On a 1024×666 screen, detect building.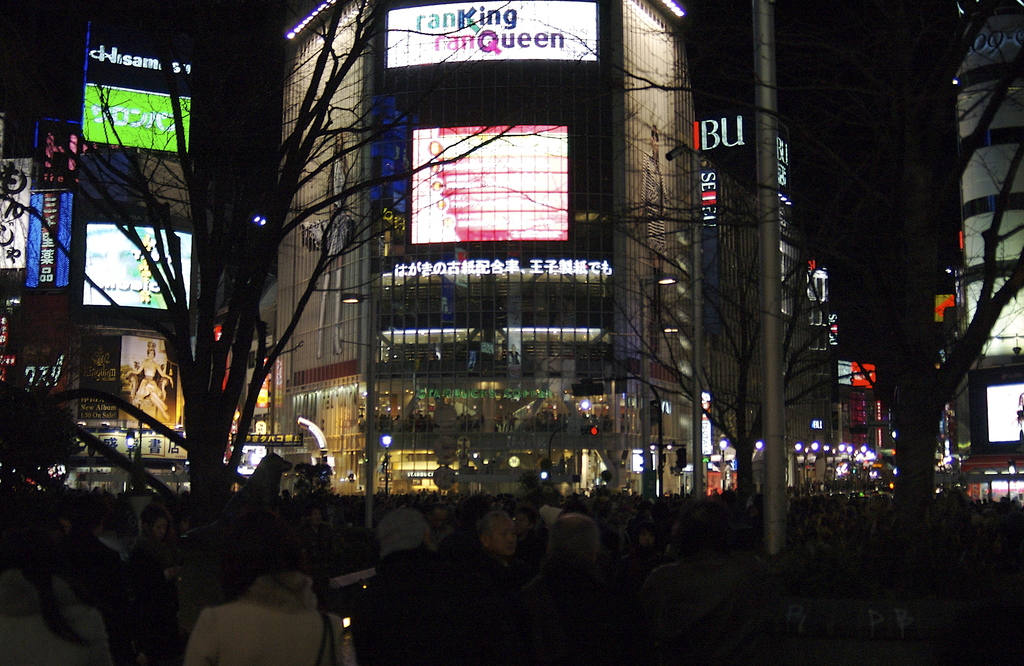
rect(271, 0, 703, 493).
